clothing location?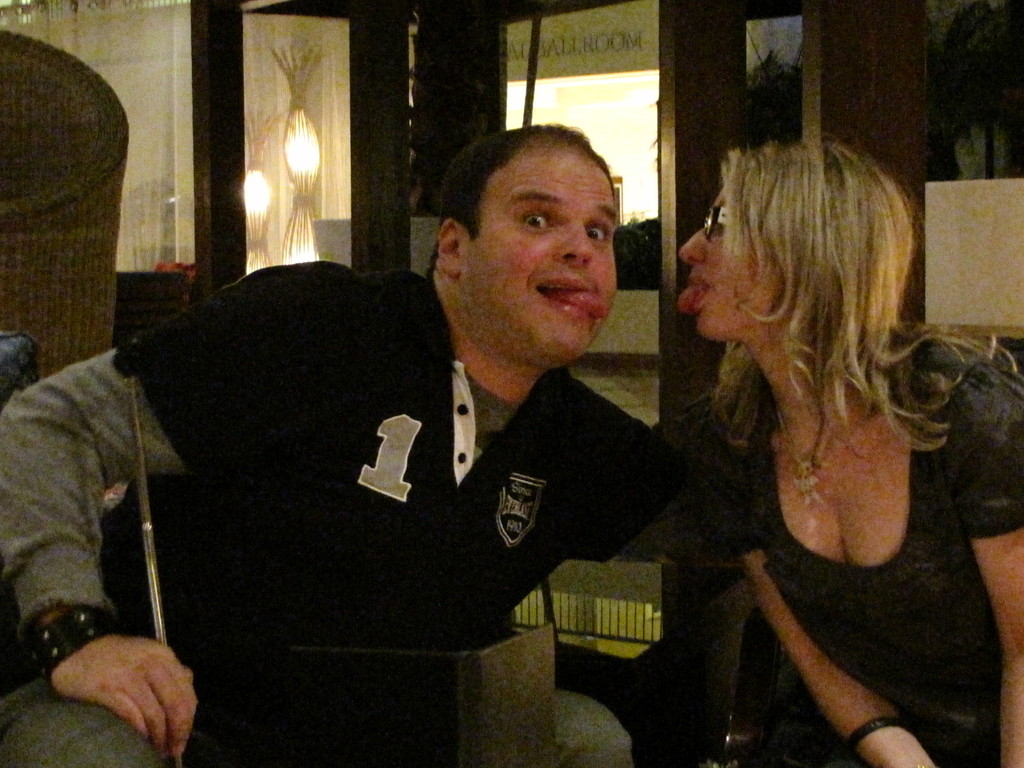
{"left": 666, "top": 331, "right": 1023, "bottom": 767}
